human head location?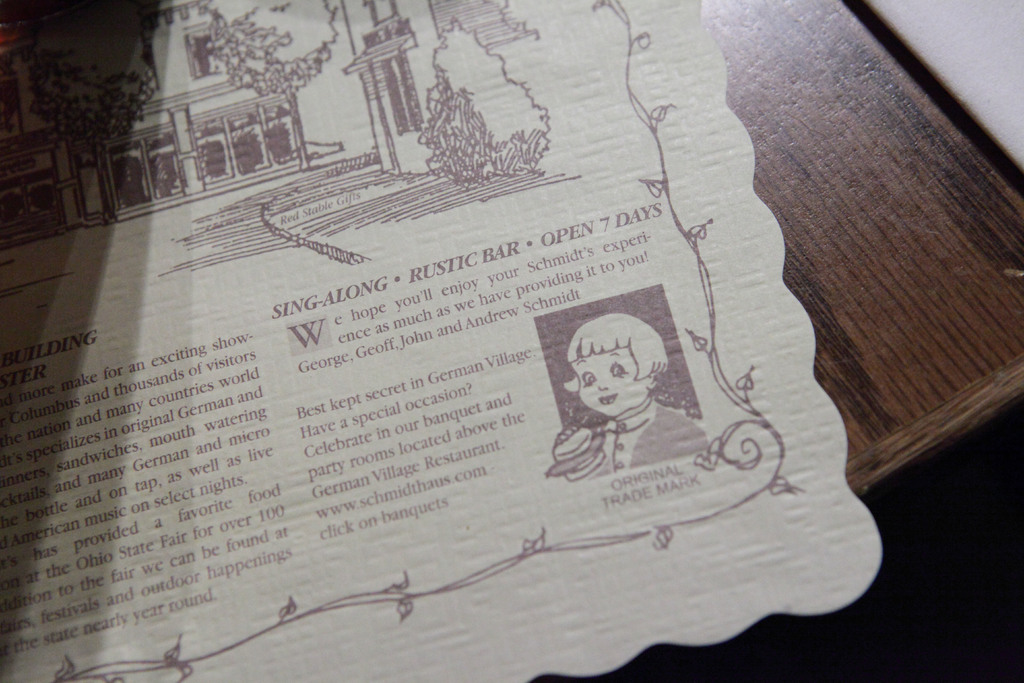
[x1=572, y1=311, x2=682, y2=437]
